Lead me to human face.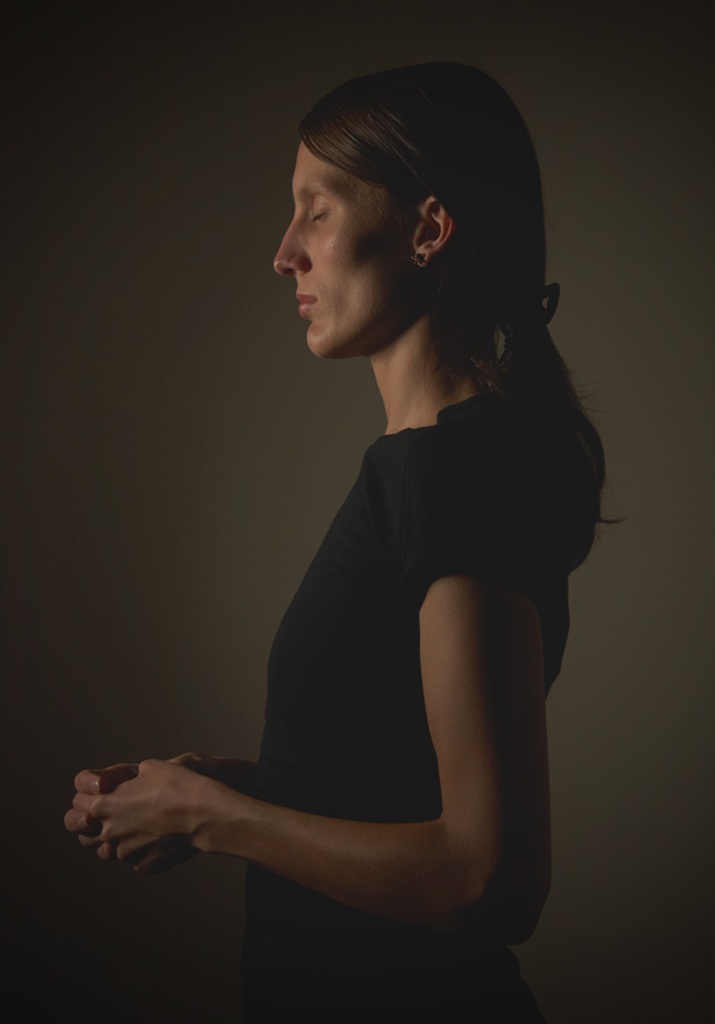
Lead to <region>271, 139, 419, 359</region>.
